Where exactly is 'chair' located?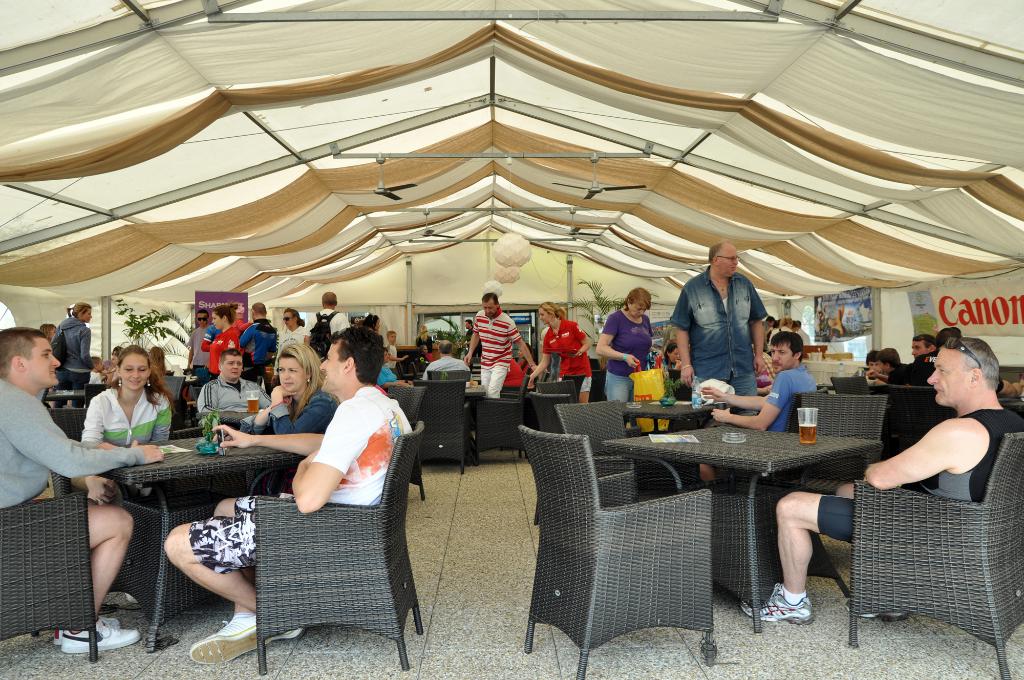
Its bounding box is 799, 391, 888, 498.
